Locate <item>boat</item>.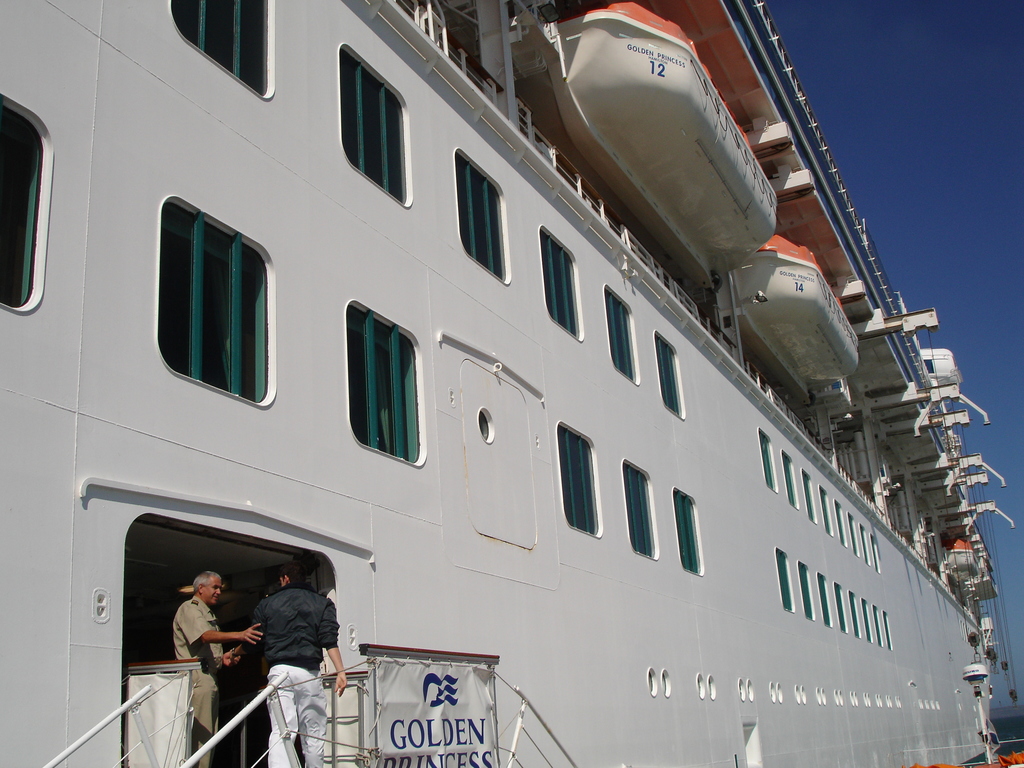
Bounding box: [56, 0, 1023, 764].
